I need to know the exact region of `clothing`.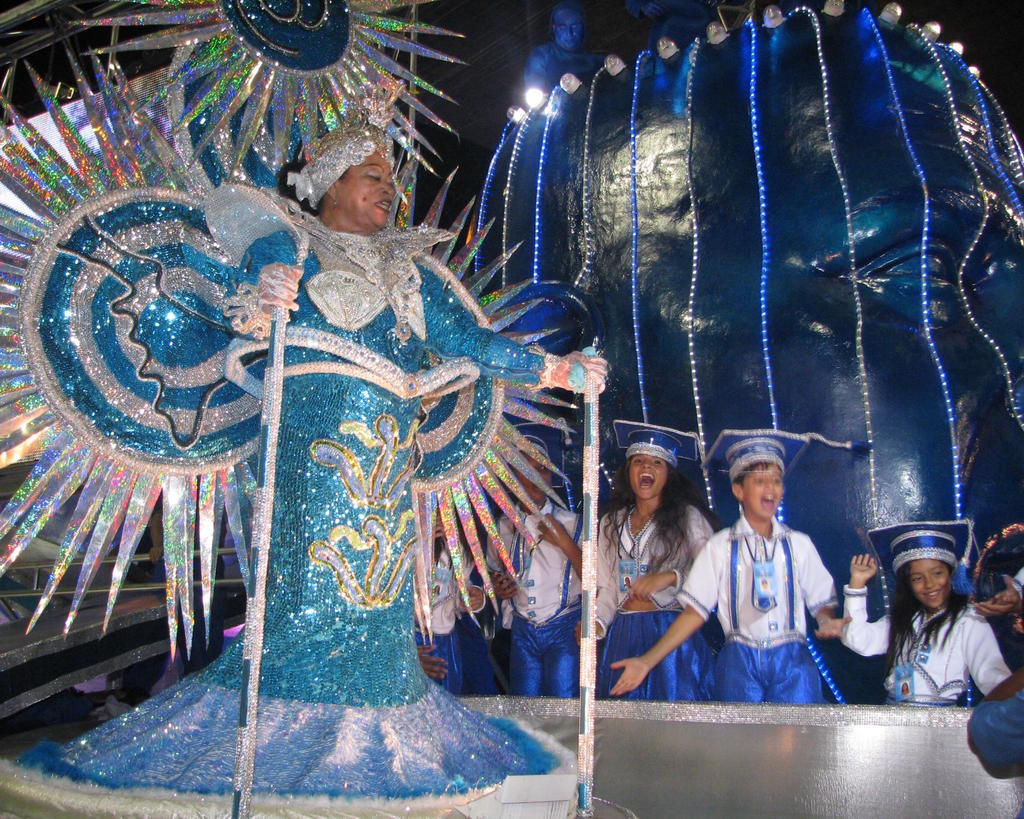
Region: [left=842, top=585, right=1011, bottom=703].
